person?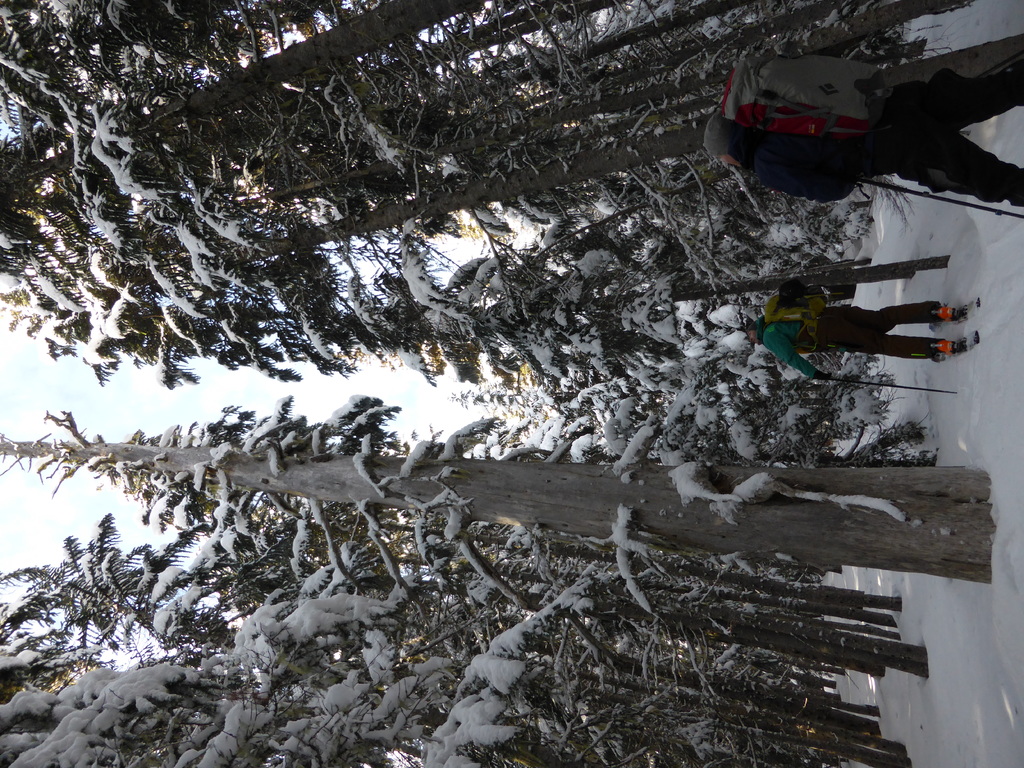
x1=700, y1=59, x2=1023, y2=196
